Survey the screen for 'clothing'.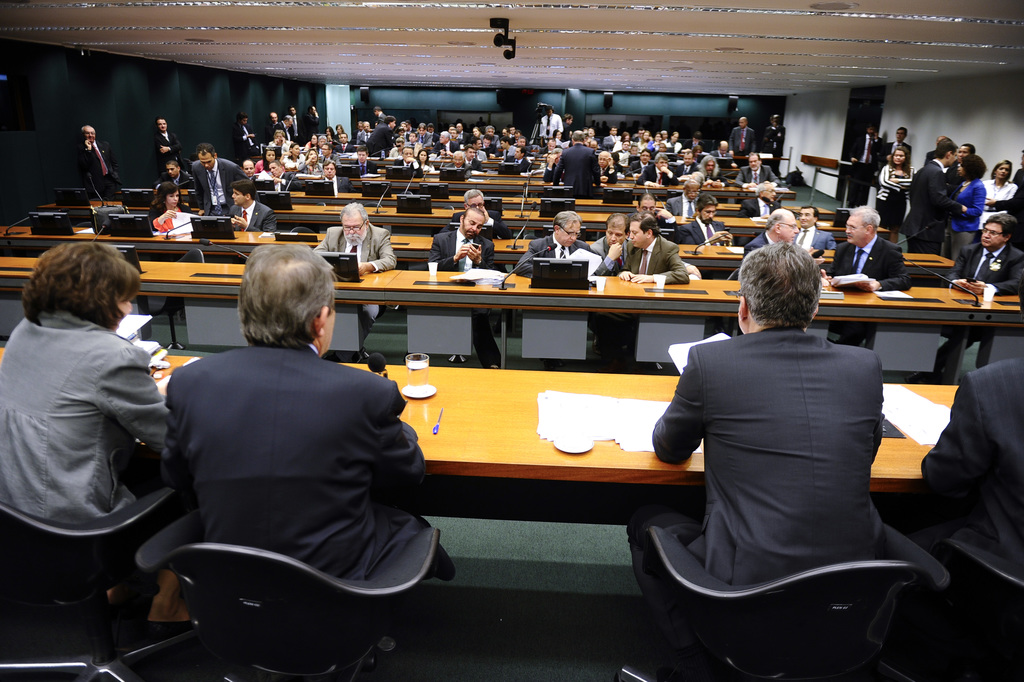
Survey found: x1=225, y1=193, x2=272, y2=236.
